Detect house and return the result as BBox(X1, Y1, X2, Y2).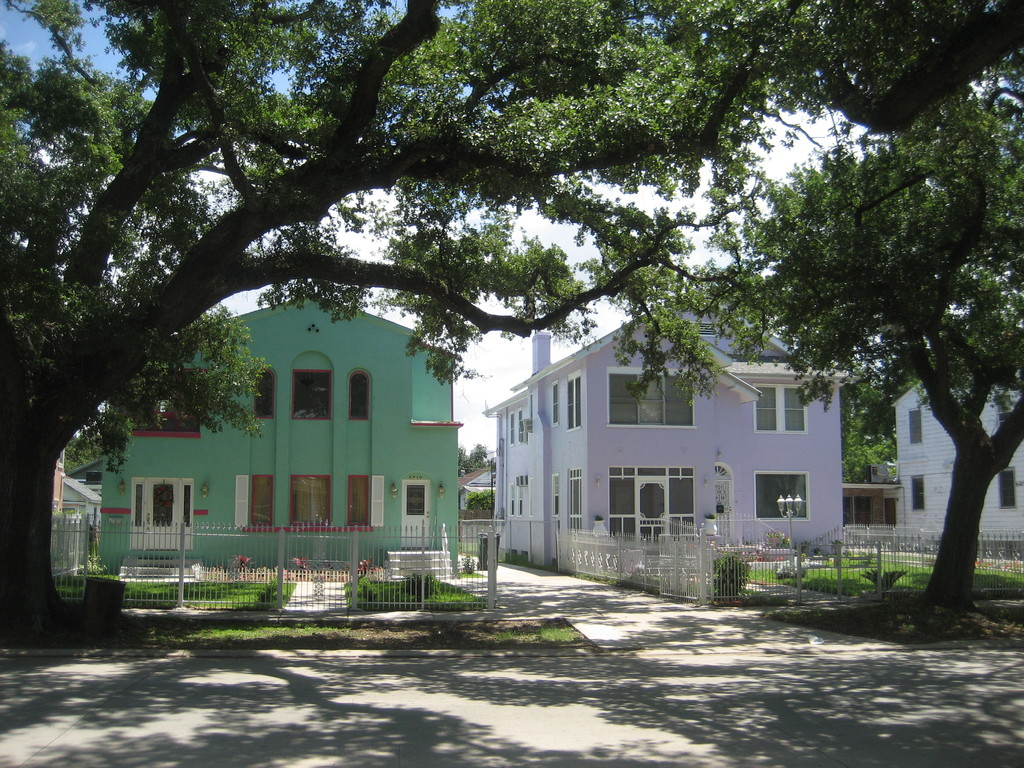
BBox(890, 355, 1023, 549).
